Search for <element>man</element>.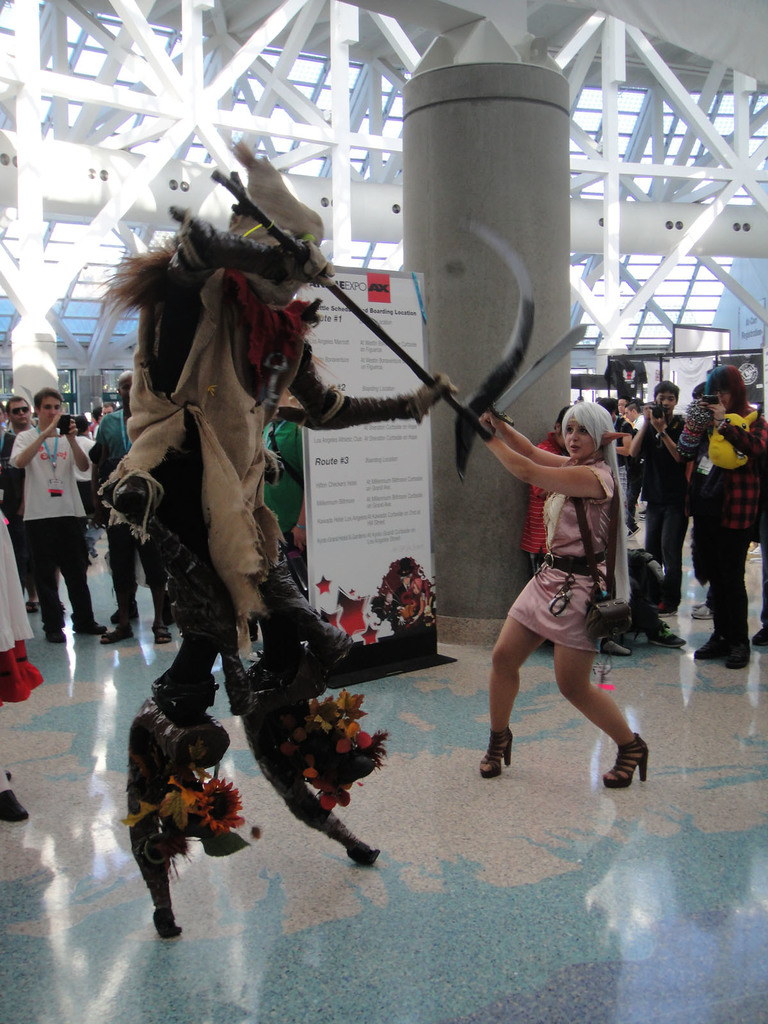
Found at (11,385,107,646).
